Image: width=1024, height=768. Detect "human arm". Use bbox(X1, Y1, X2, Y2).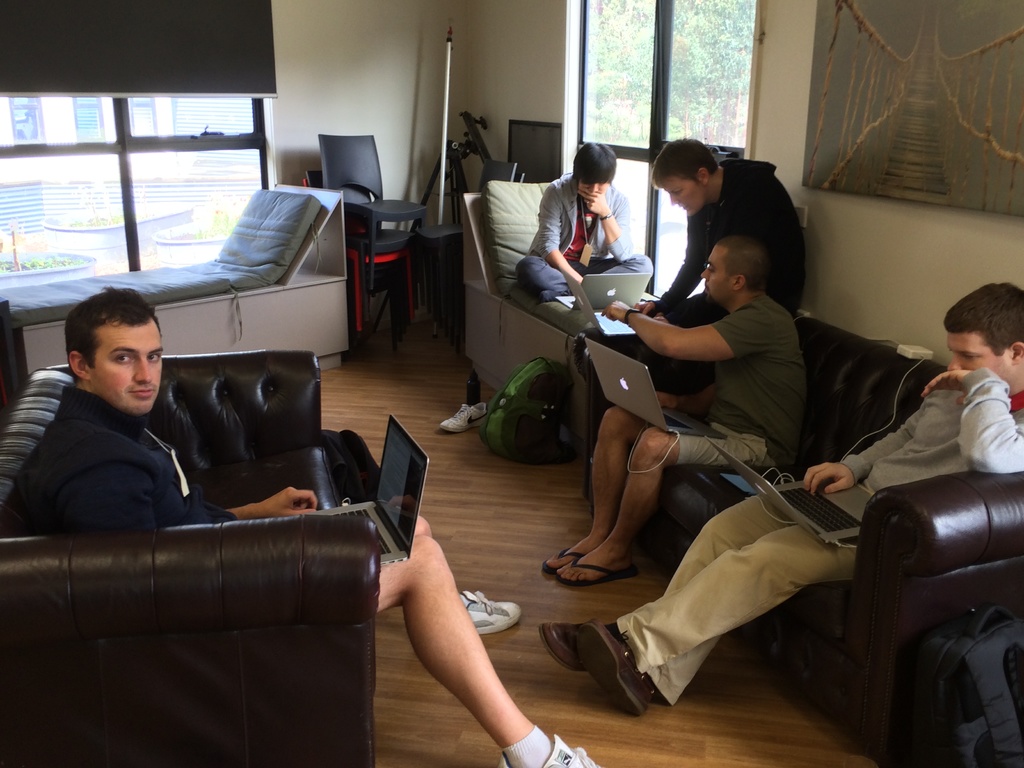
bbox(541, 181, 585, 285).
